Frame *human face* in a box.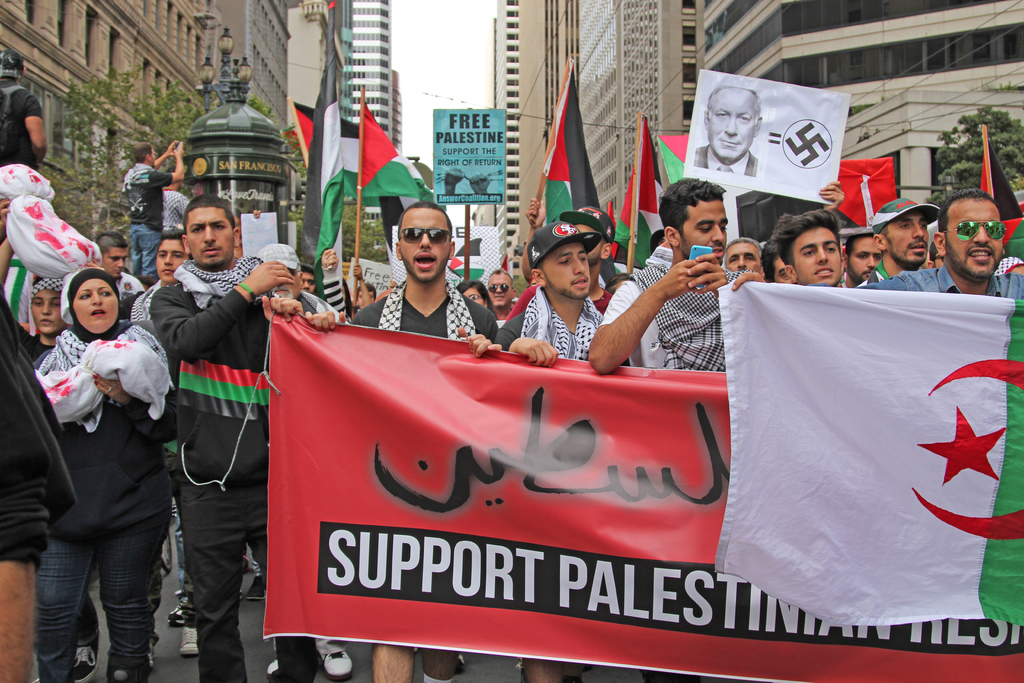
x1=161, y1=236, x2=187, y2=278.
